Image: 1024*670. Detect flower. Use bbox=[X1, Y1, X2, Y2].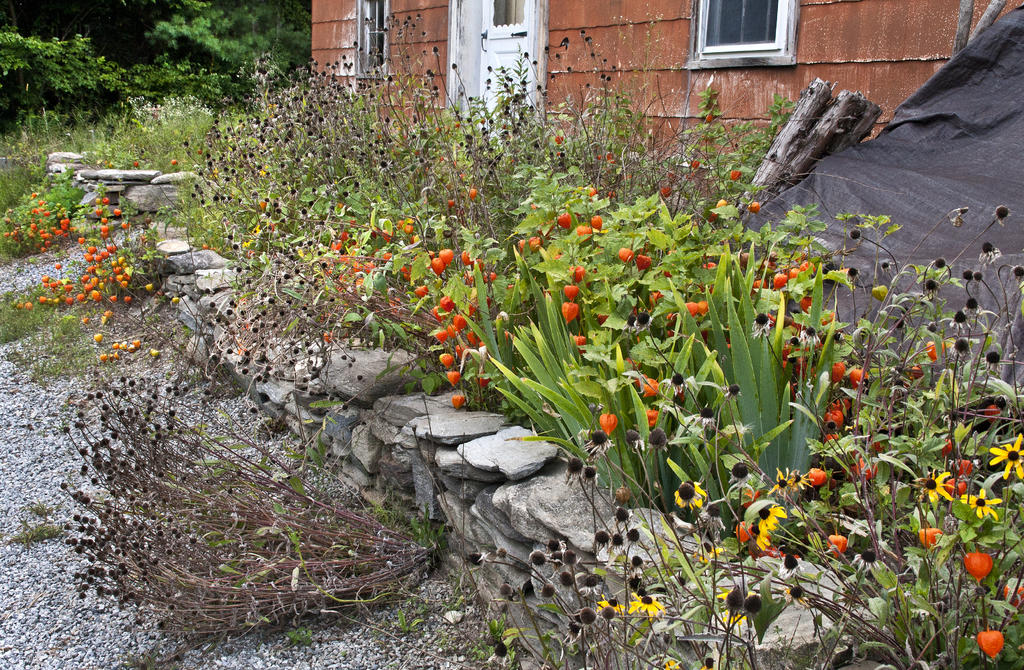
bbox=[733, 519, 752, 544].
